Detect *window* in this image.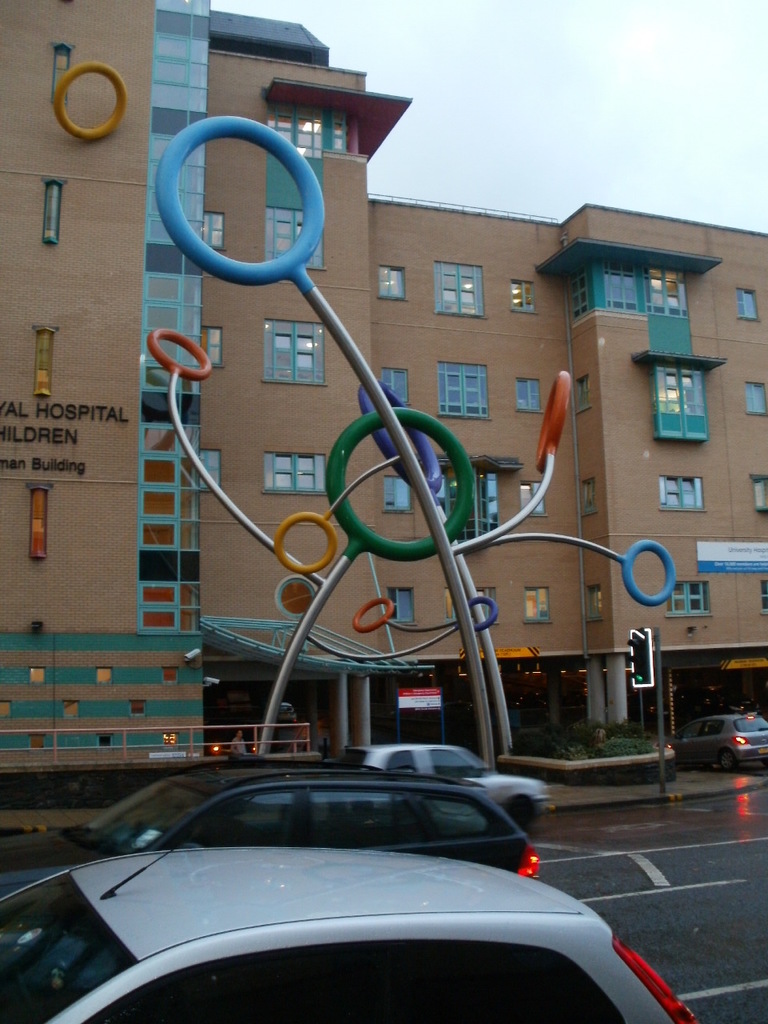
Detection: box(510, 279, 537, 316).
